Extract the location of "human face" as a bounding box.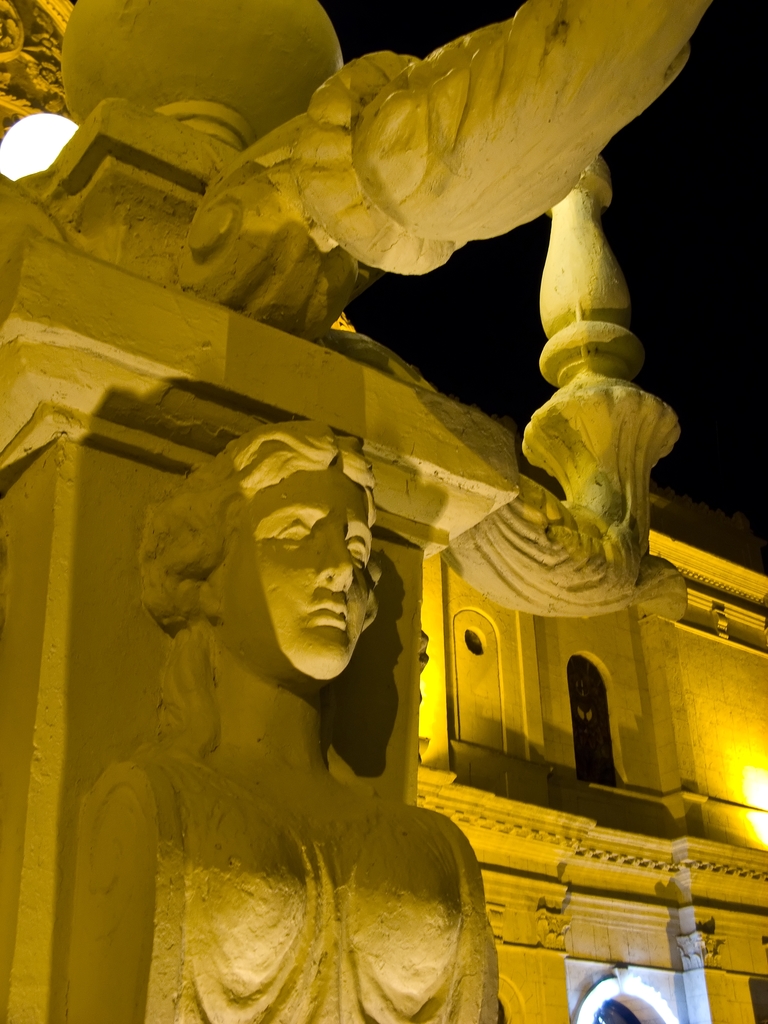
bbox=(228, 469, 374, 679).
